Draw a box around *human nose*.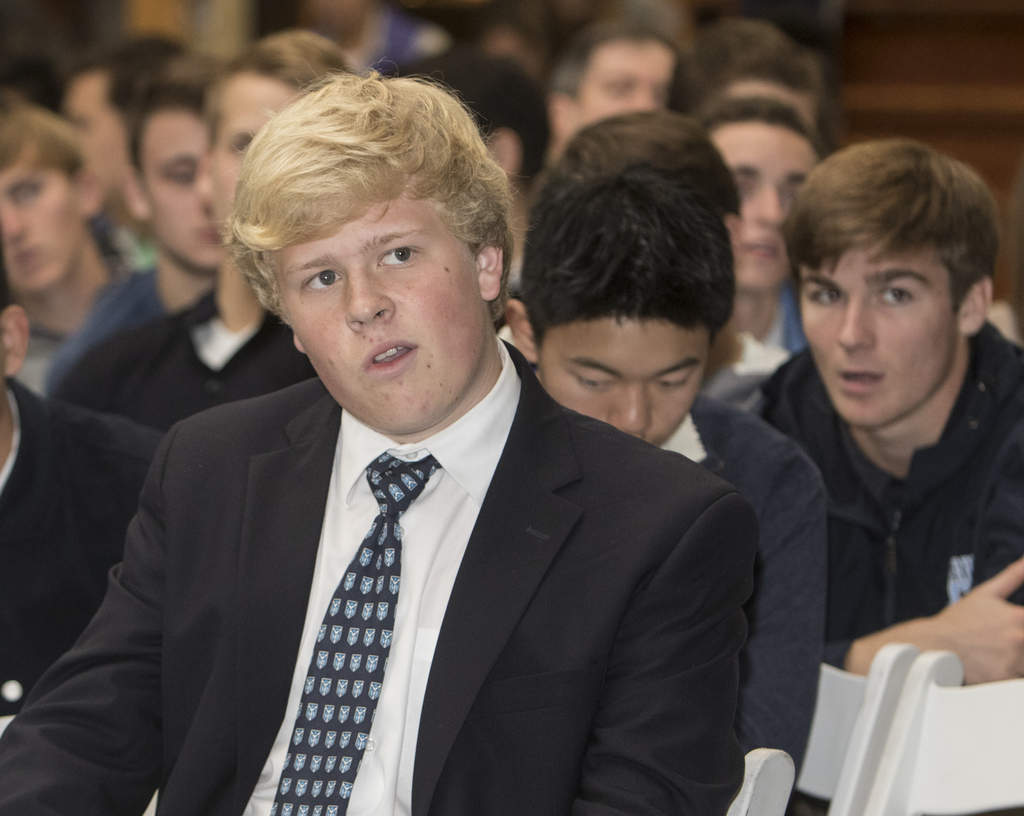
left=834, top=301, right=873, bottom=346.
